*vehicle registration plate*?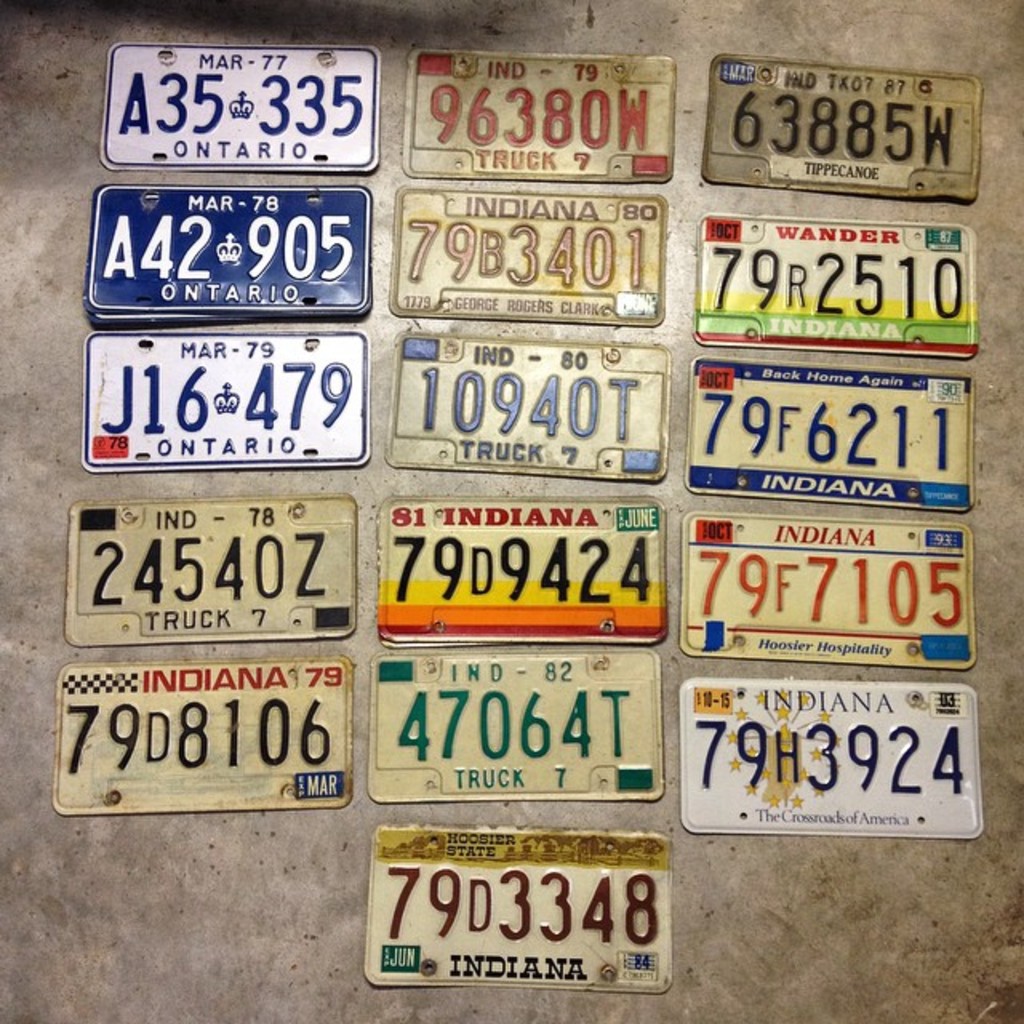
[402,50,667,182]
